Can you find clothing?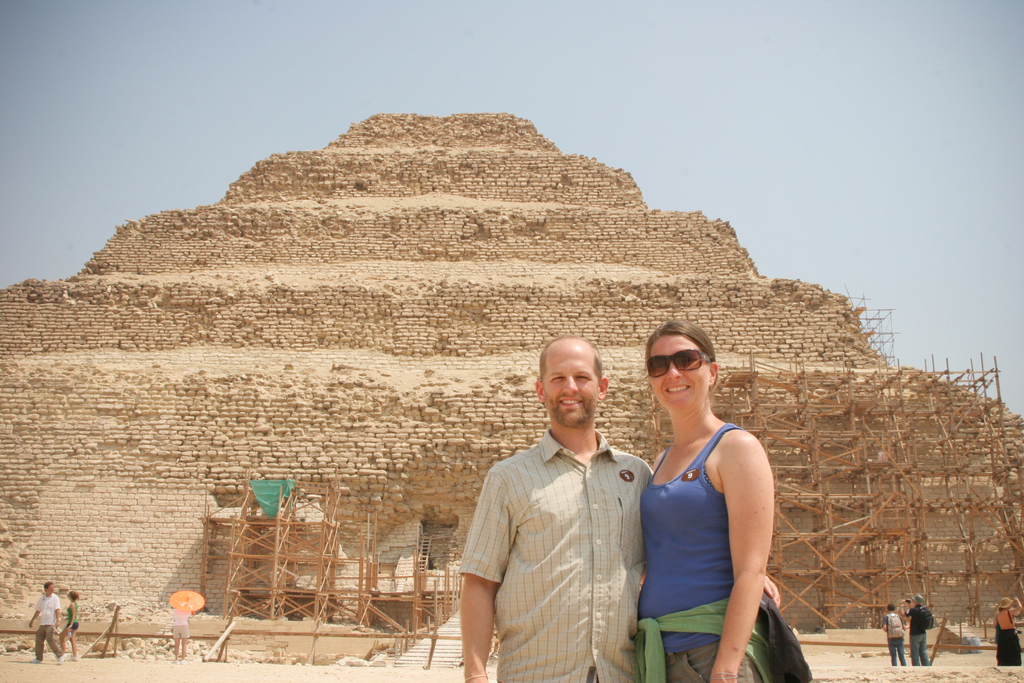
Yes, bounding box: [left=172, top=608, right=187, bottom=636].
